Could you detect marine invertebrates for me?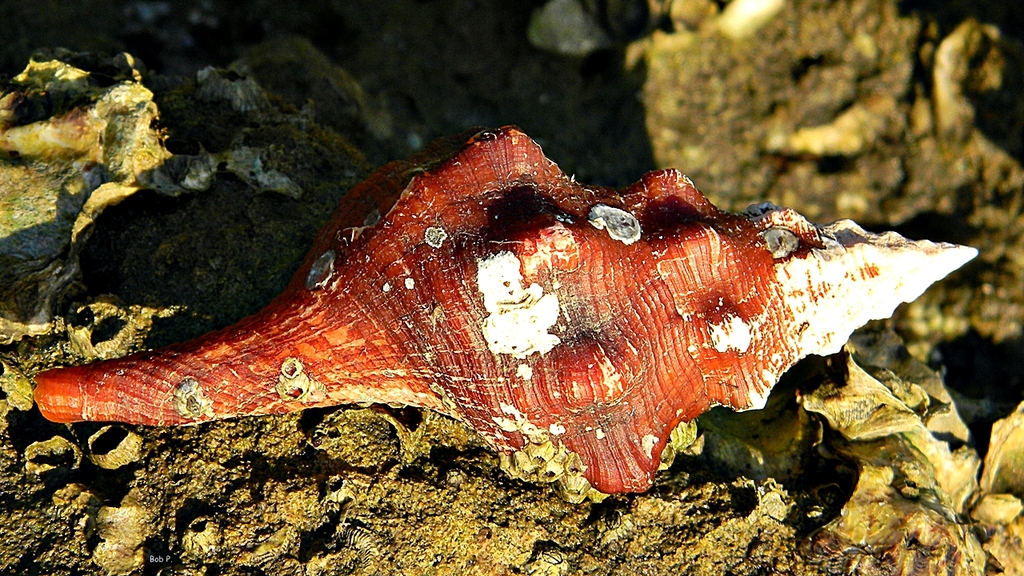
Detection result: left=647, top=0, right=1016, bottom=358.
